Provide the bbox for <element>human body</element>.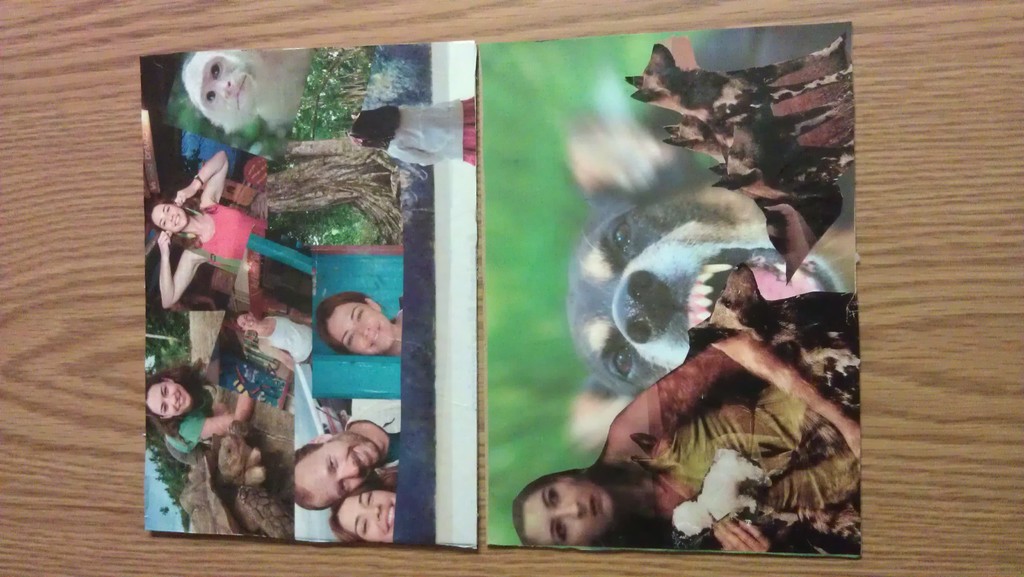
BBox(509, 308, 855, 563).
